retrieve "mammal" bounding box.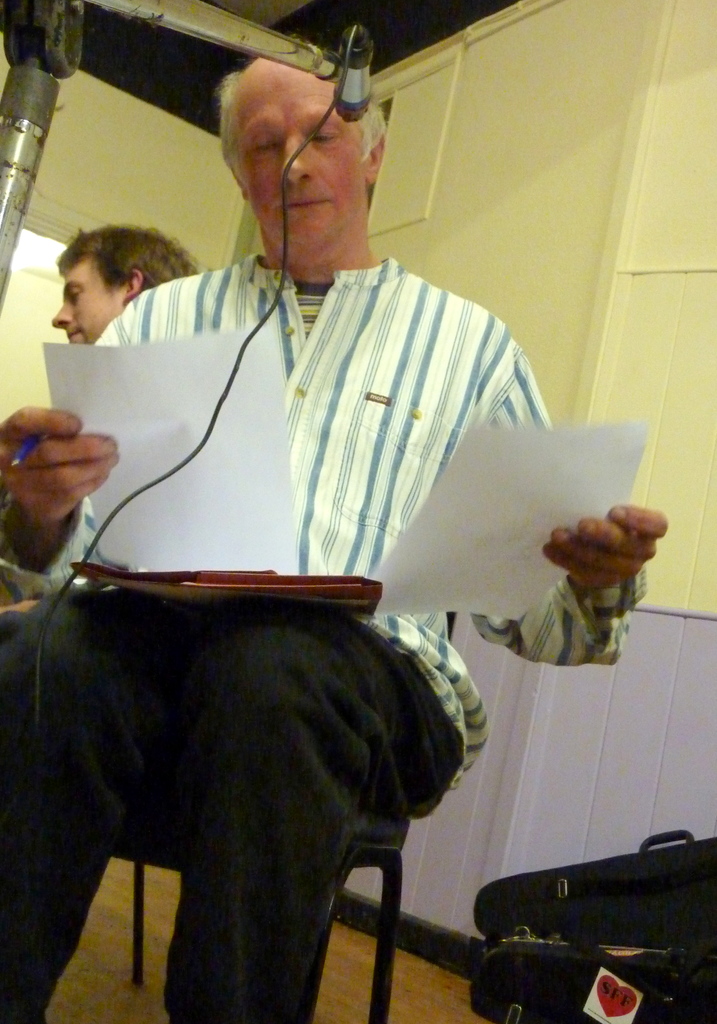
Bounding box: <region>0, 221, 211, 612</region>.
